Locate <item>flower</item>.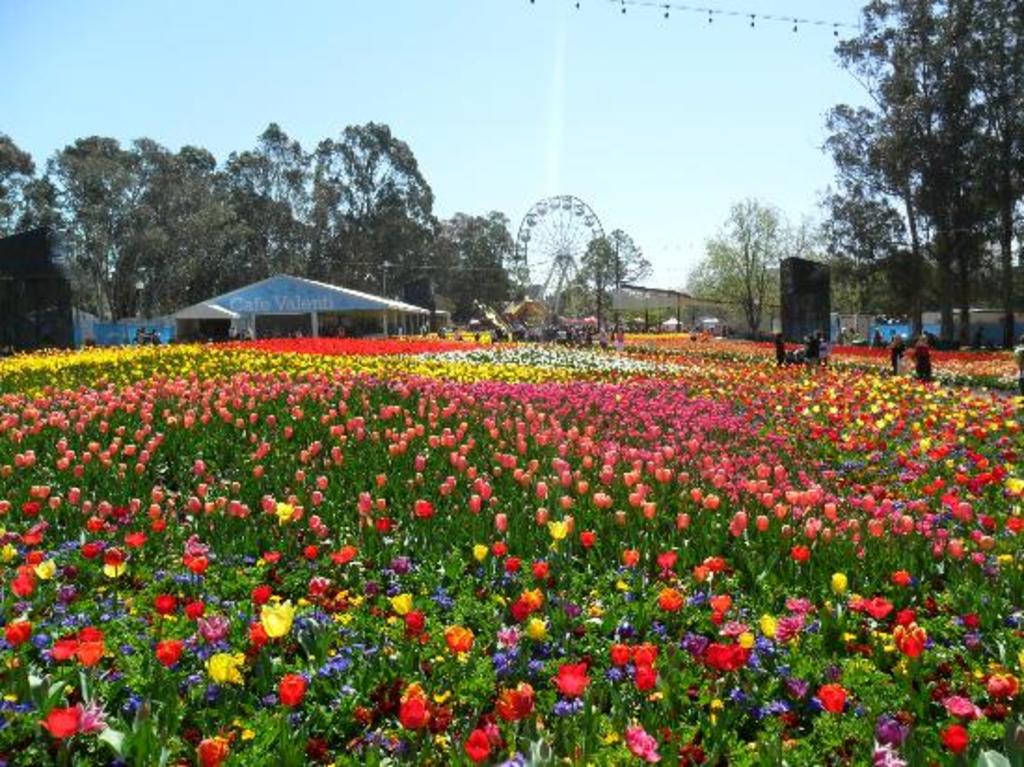
Bounding box: bbox=[37, 702, 76, 733].
